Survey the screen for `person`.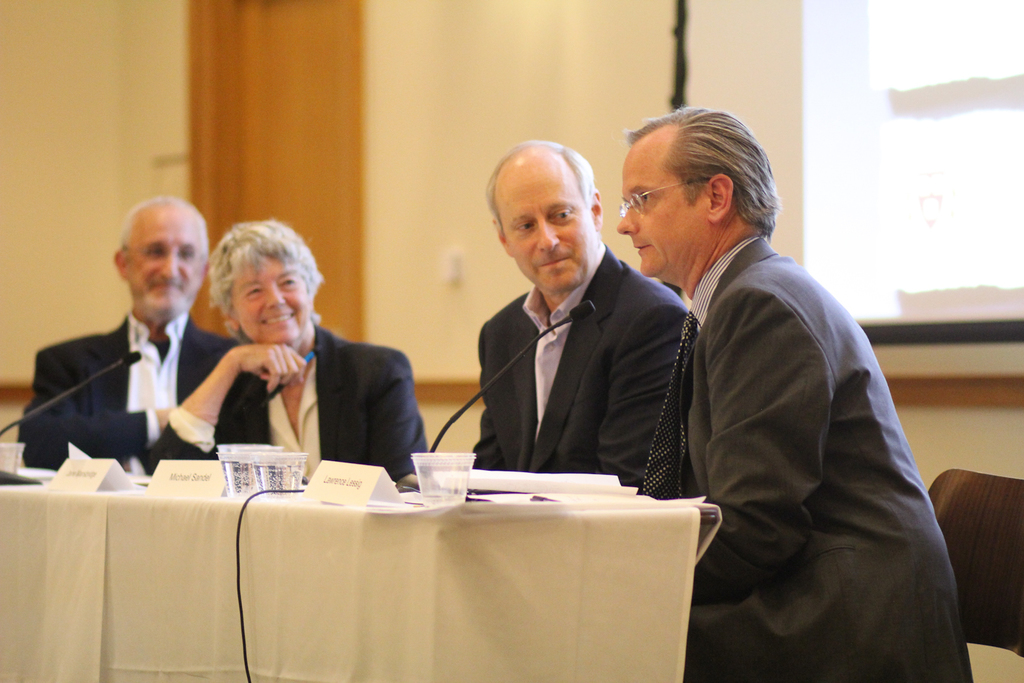
Survey found: <region>471, 136, 686, 488</region>.
